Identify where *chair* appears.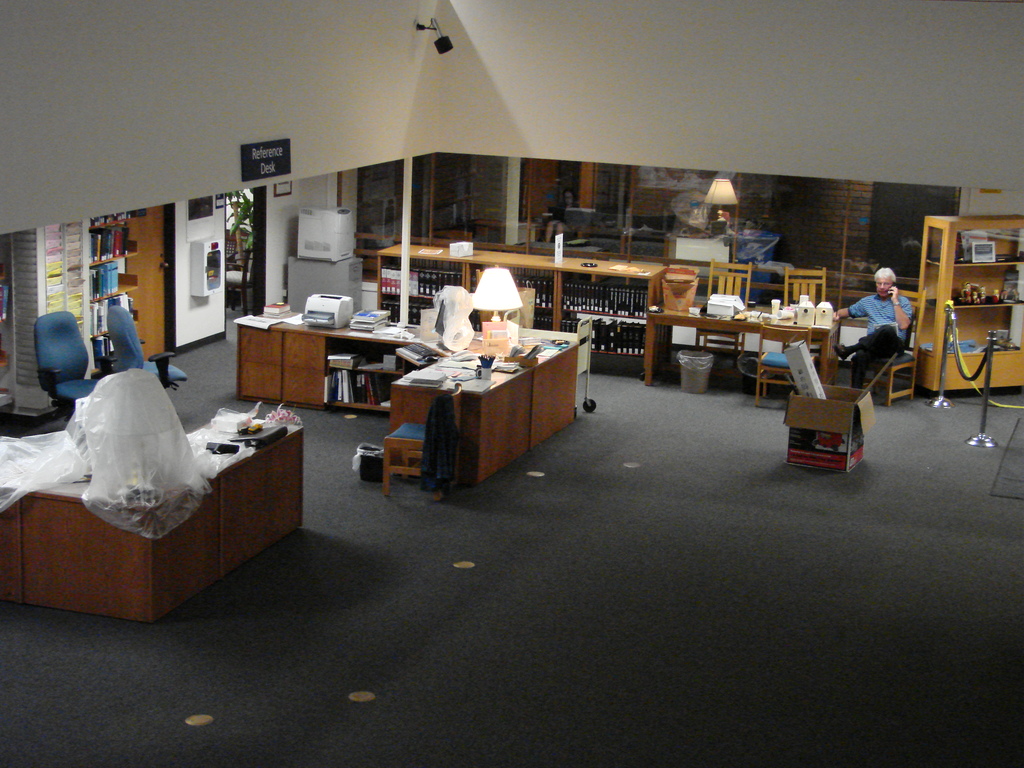
Appears at 695,261,749,353.
